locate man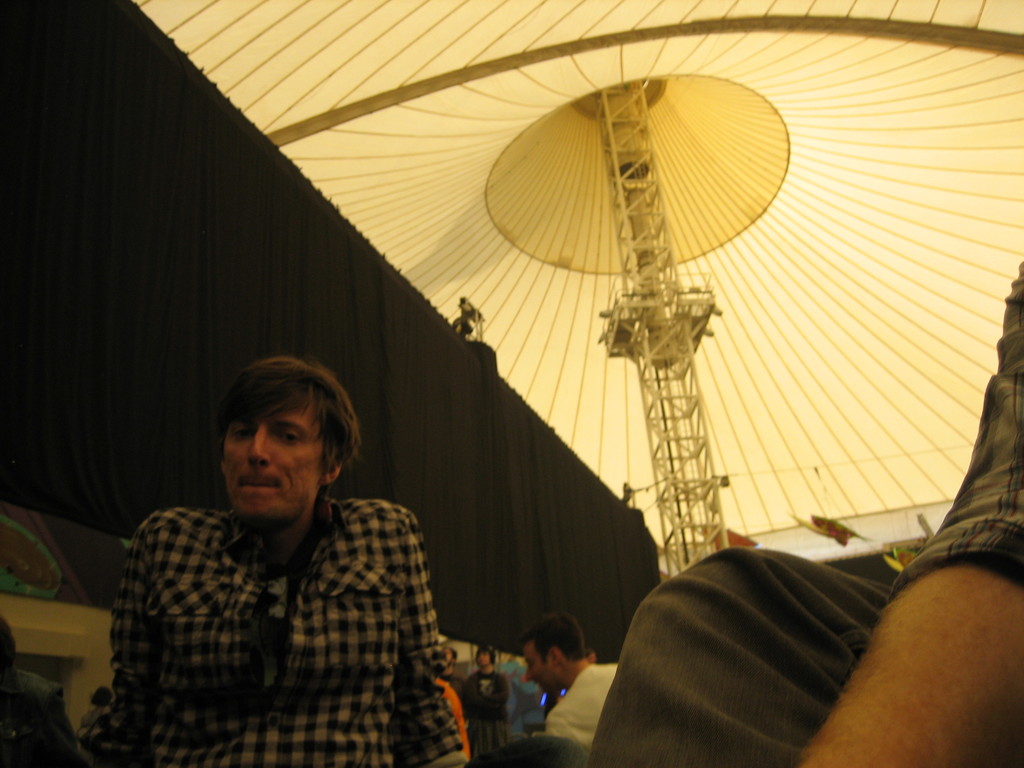
[left=520, top=610, right=621, bottom=749]
